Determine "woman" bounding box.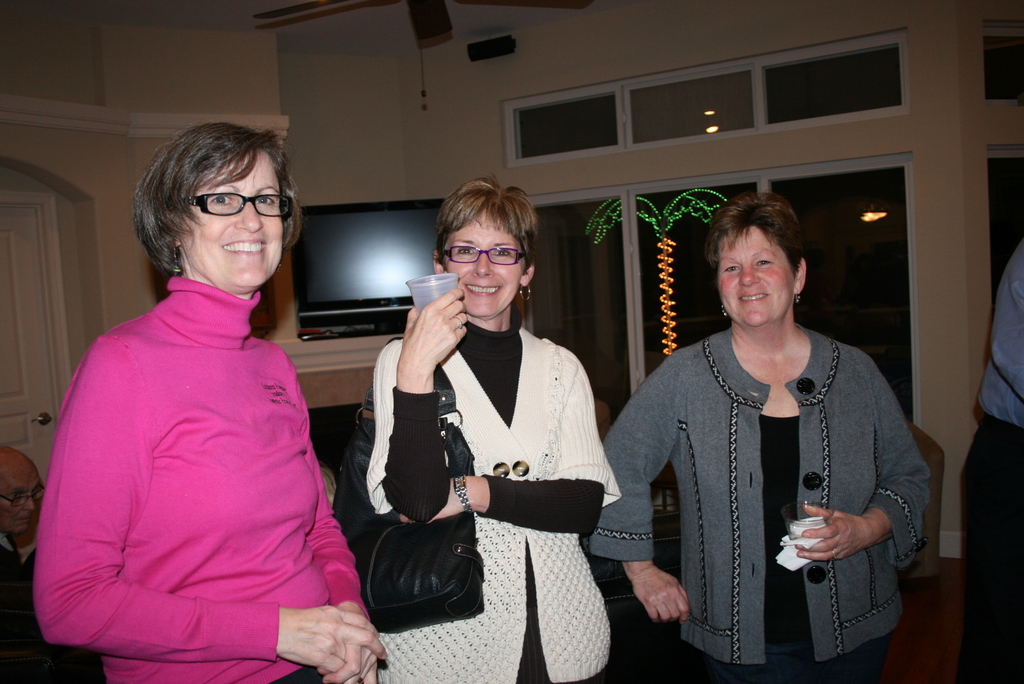
Determined: x1=365 y1=174 x2=621 y2=683.
